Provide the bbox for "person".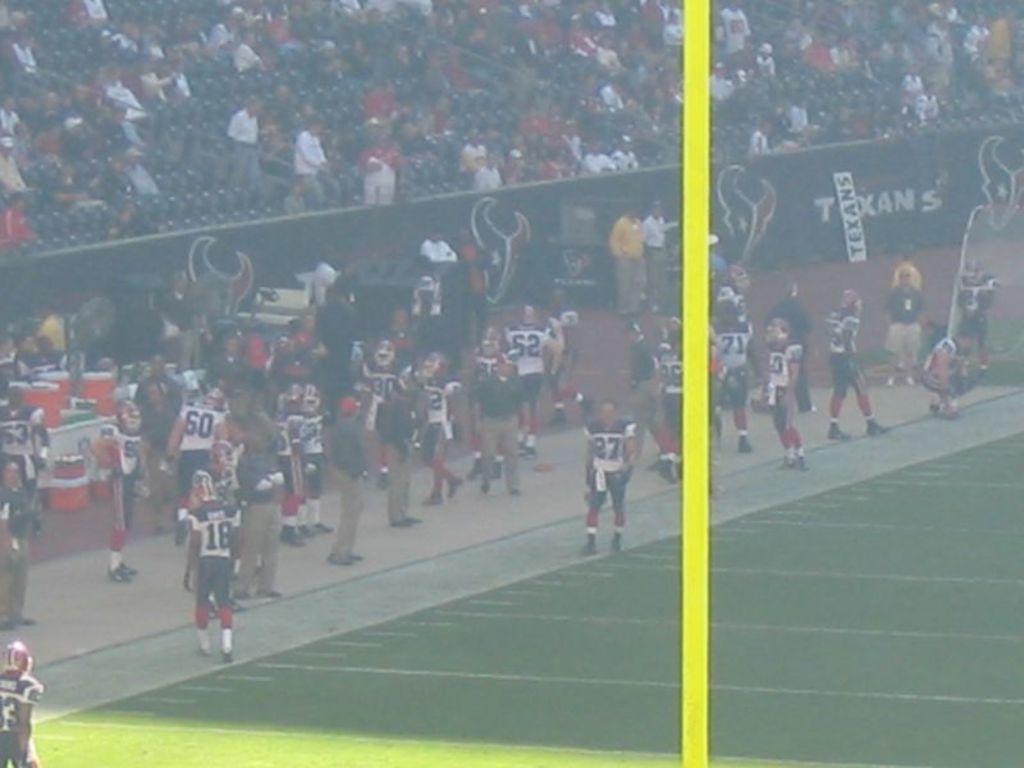
l=466, t=225, r=489, b=344.
